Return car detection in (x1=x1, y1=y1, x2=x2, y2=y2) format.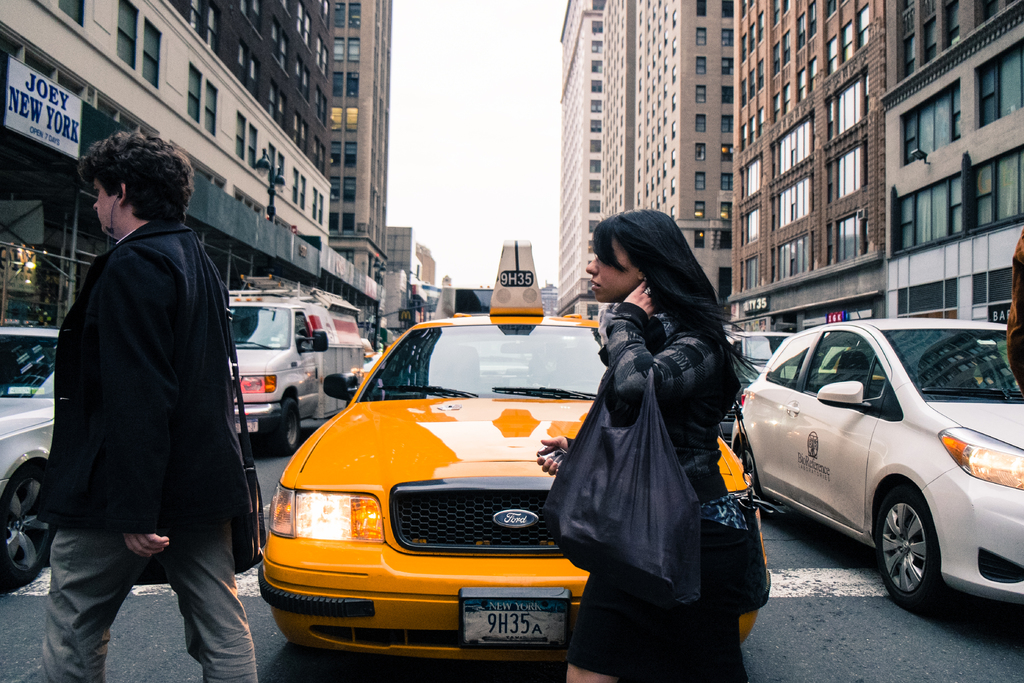
(x1=723, y1=322, x2=877, y2=399).
